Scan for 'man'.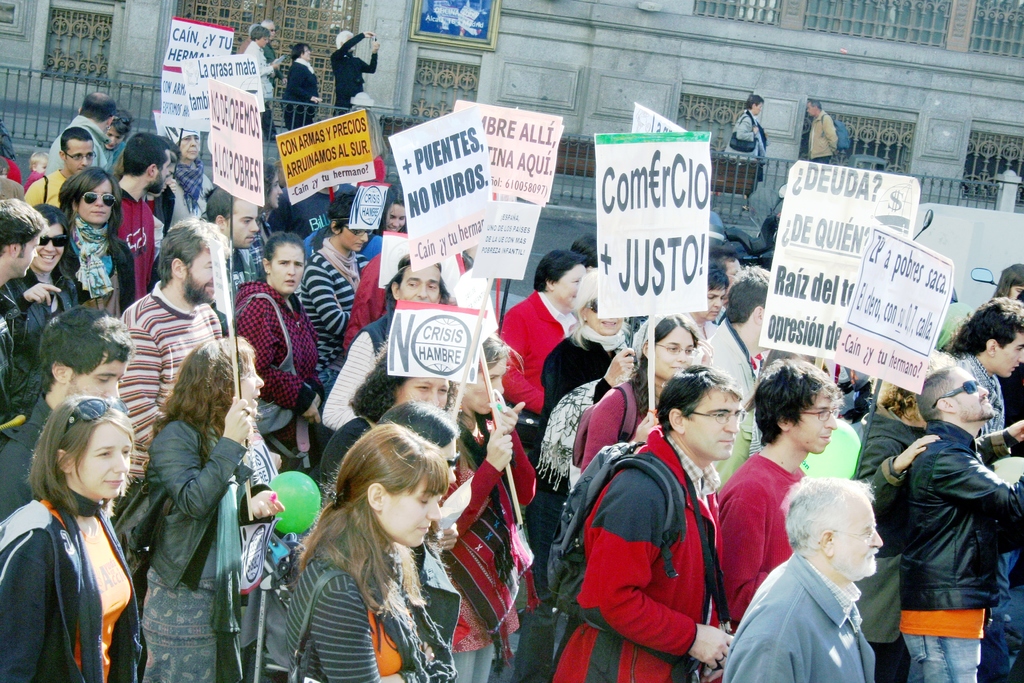
Scan result: (212, 182, 257, 299).
